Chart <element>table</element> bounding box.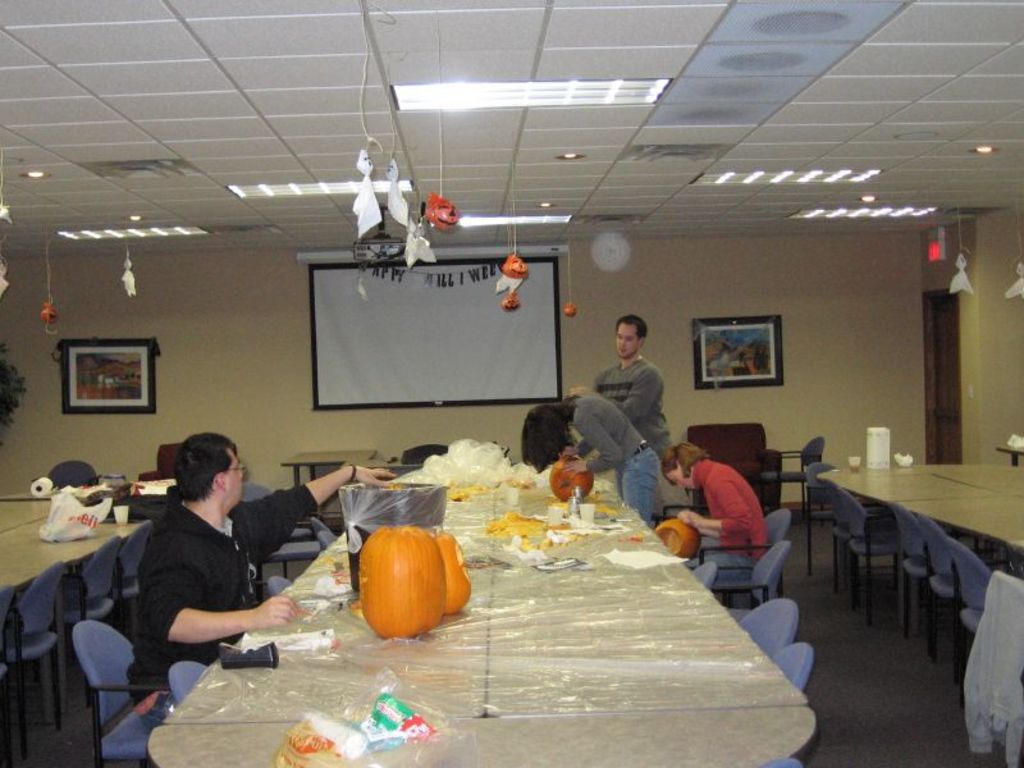
Charted: detection(0, 488, 150, 596).
